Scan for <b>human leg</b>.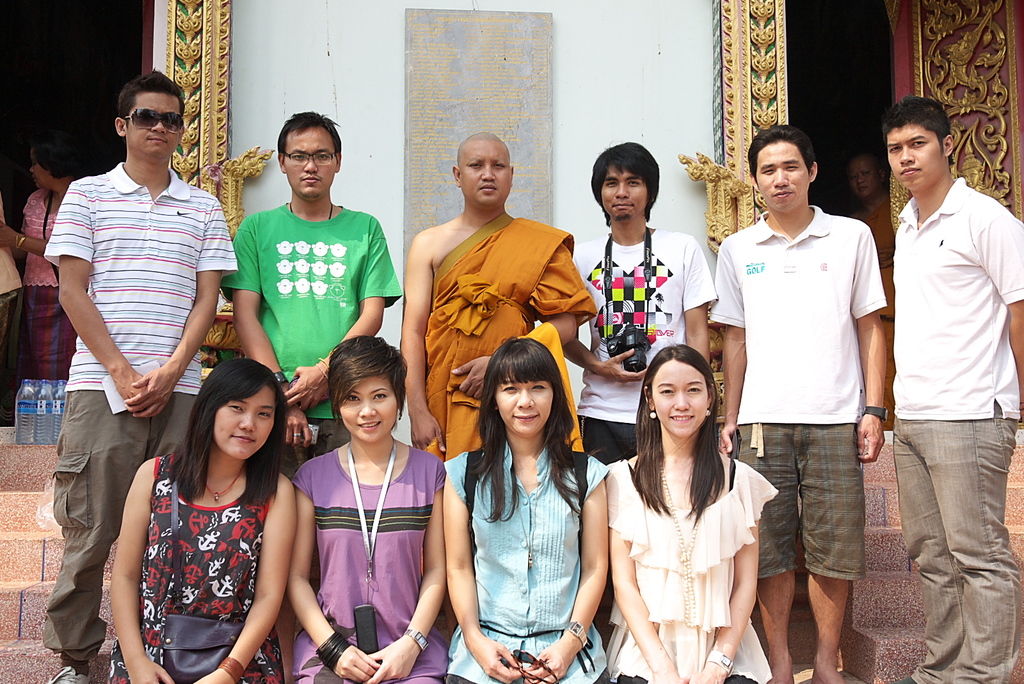
Scan result: Rect(894, 421, 957, 683).
